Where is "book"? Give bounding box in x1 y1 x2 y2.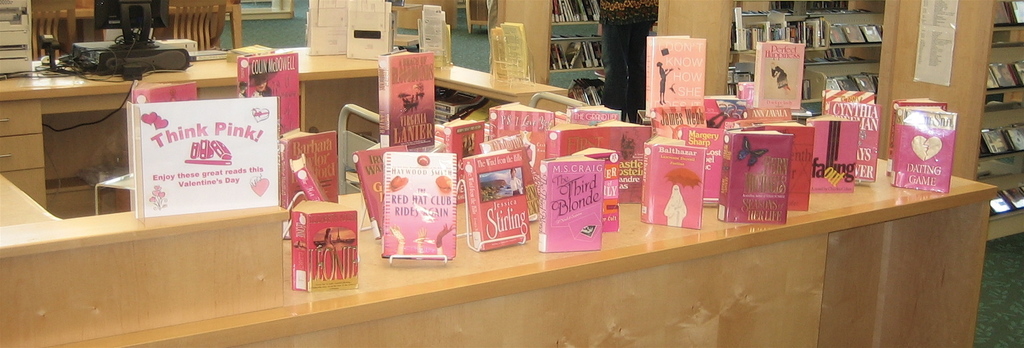
377 150 460 259.
